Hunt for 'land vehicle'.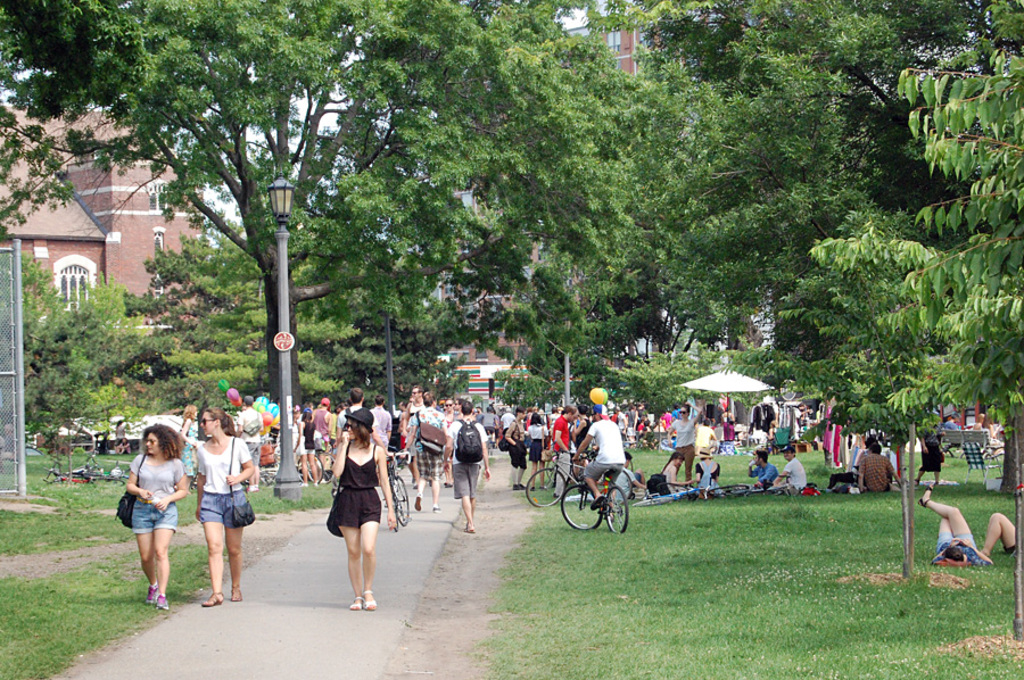
Hunted down at [307,450,337,486].
